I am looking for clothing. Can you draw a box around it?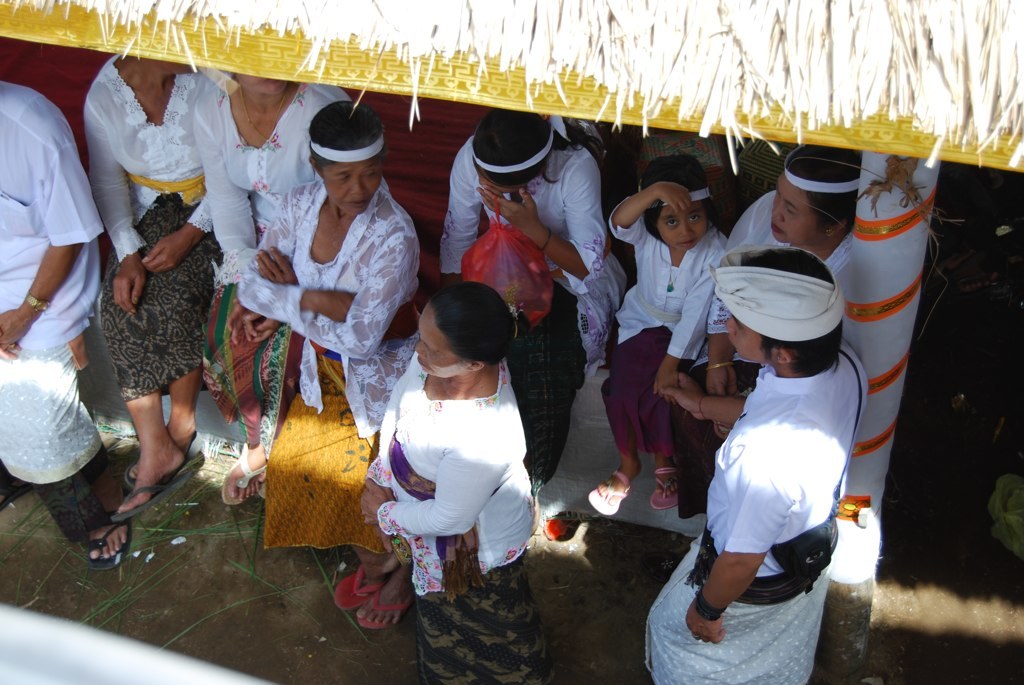
Sure, the bounding box is 686:317:864:657.
